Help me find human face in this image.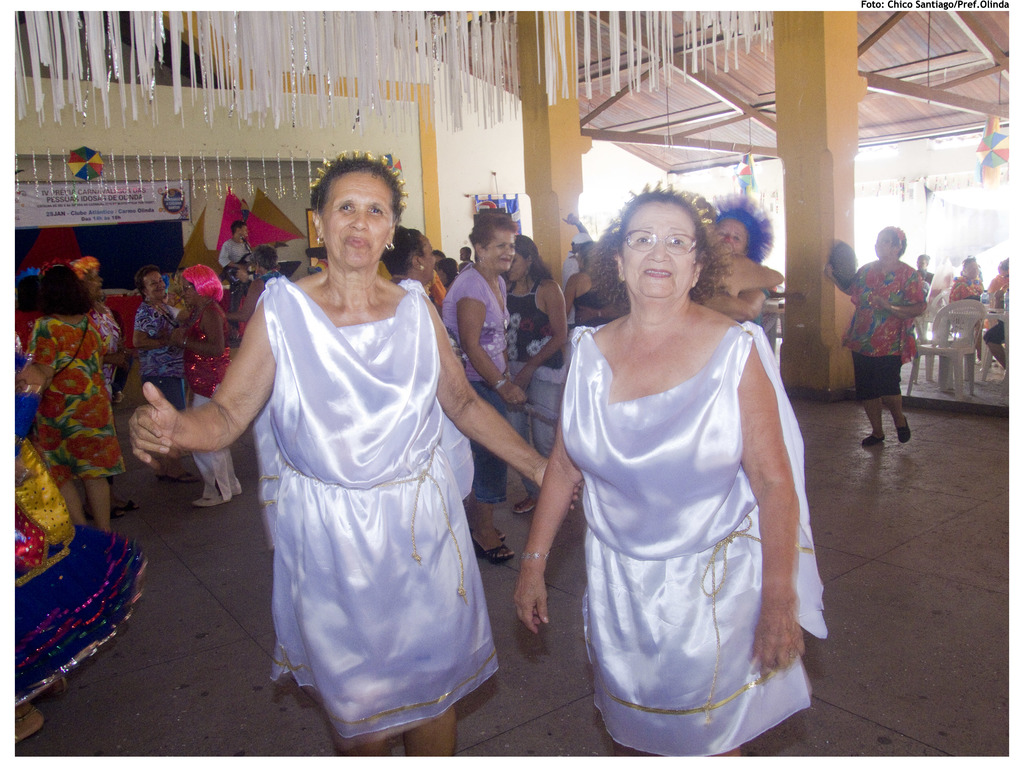
Found it: region(485, 229, 517, 273).
